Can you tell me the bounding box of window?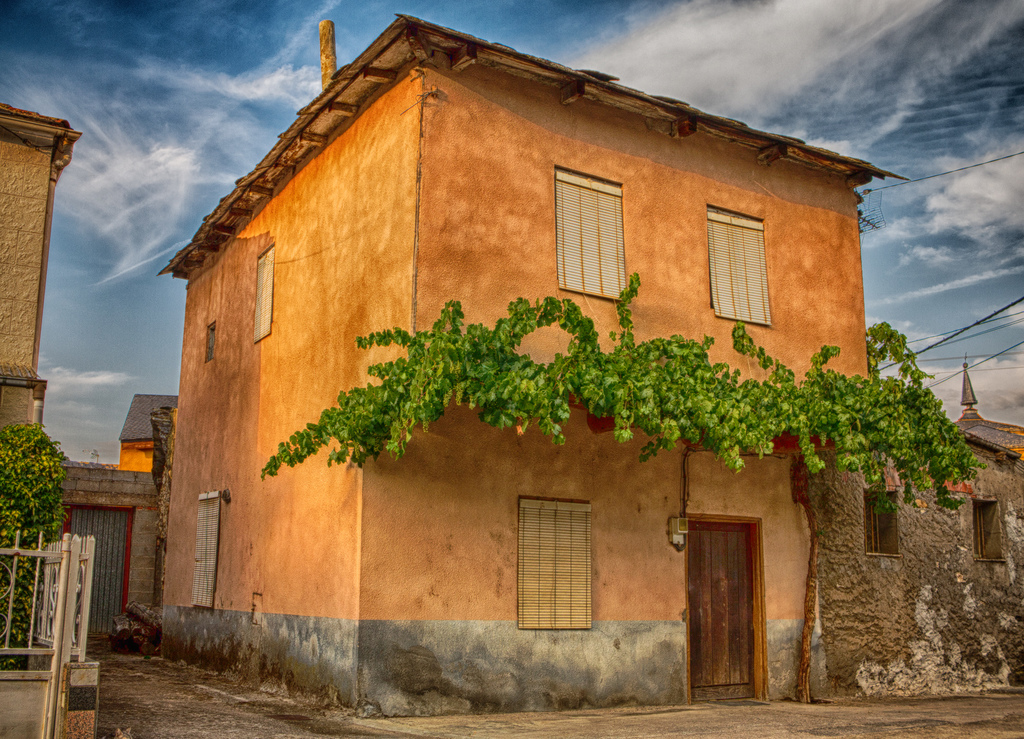
(552, 168, 624, 295).
